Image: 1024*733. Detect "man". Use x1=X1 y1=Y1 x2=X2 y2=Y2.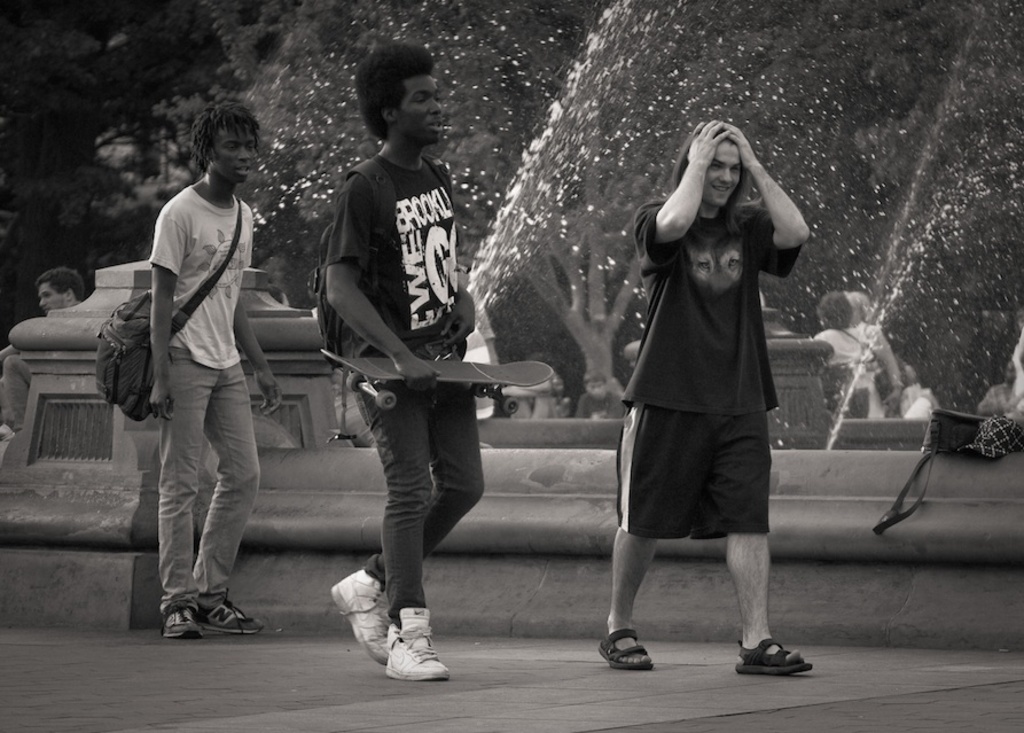
x1=327 y1=40 x2=484 y2=680.
